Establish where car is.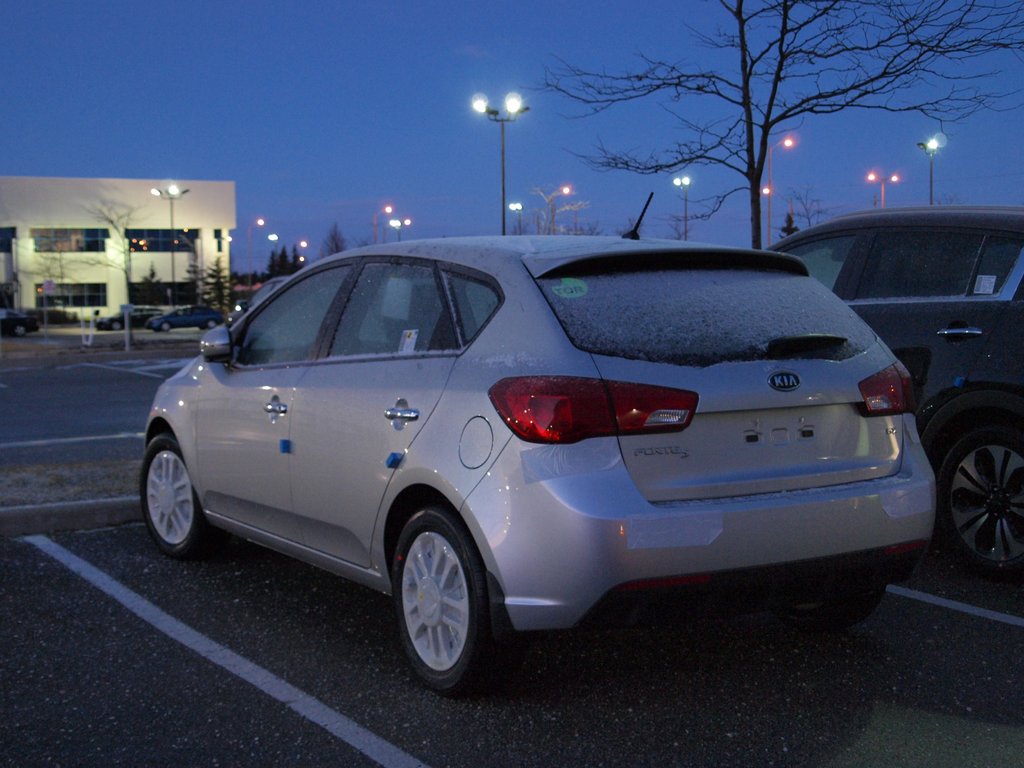
Established at locate(763, 202, 1023, 579).
